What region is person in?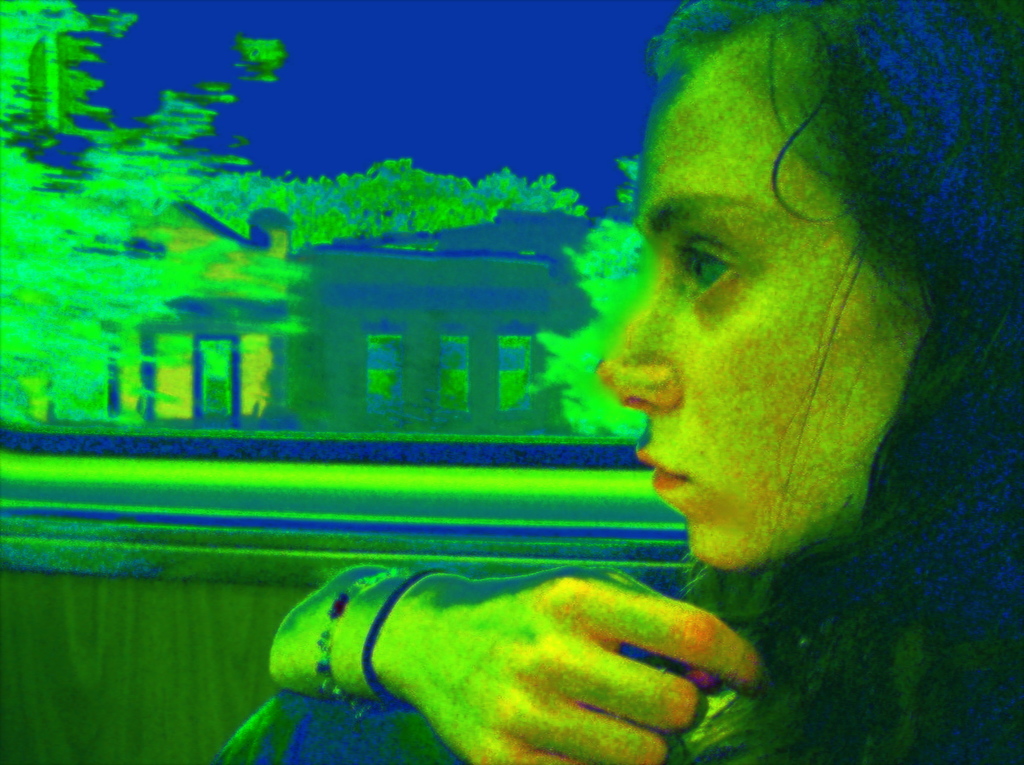
<bbox>321, 55, 934, 730</bbox>.
